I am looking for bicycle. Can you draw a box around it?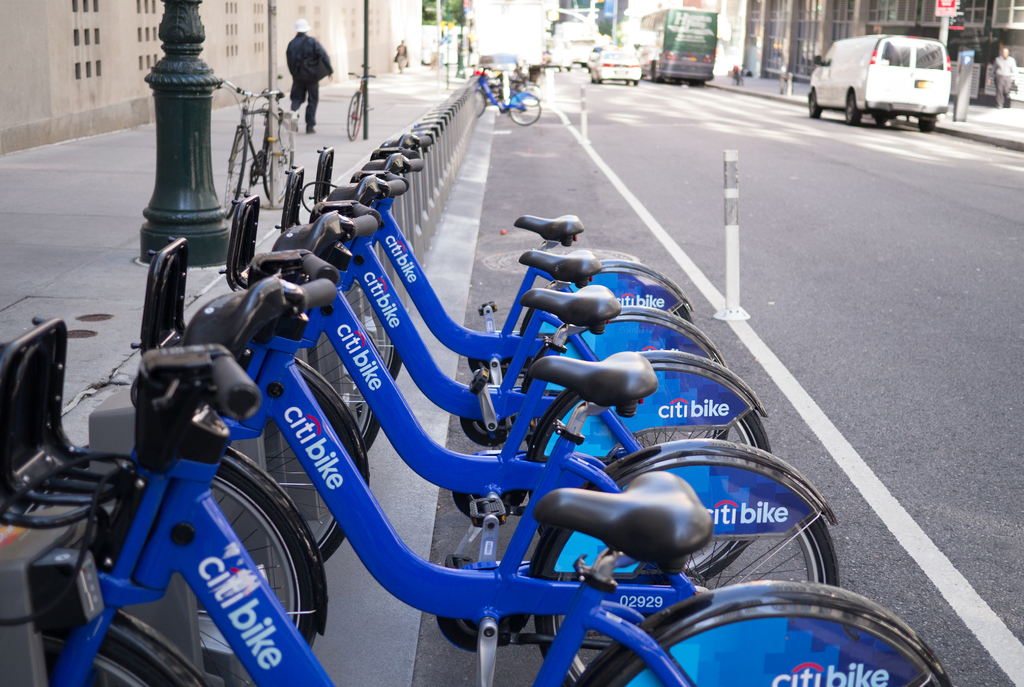
Sure, the bounding box is x1=67, y1=241, x2=851, y2=686.
